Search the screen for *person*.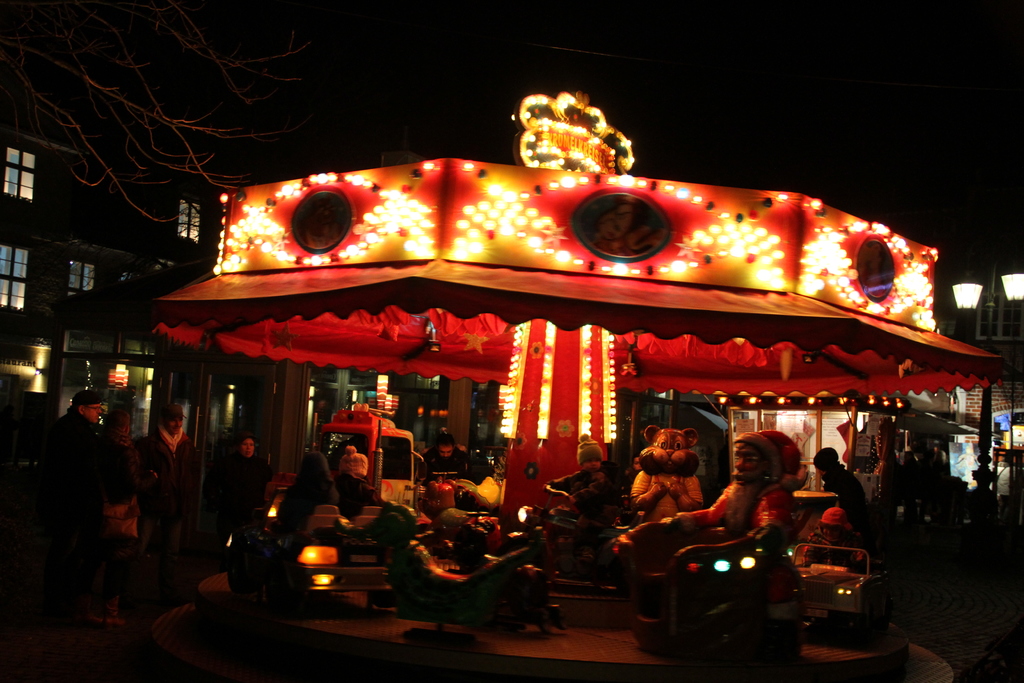
Found at detection(424, 434, 473, 481).
